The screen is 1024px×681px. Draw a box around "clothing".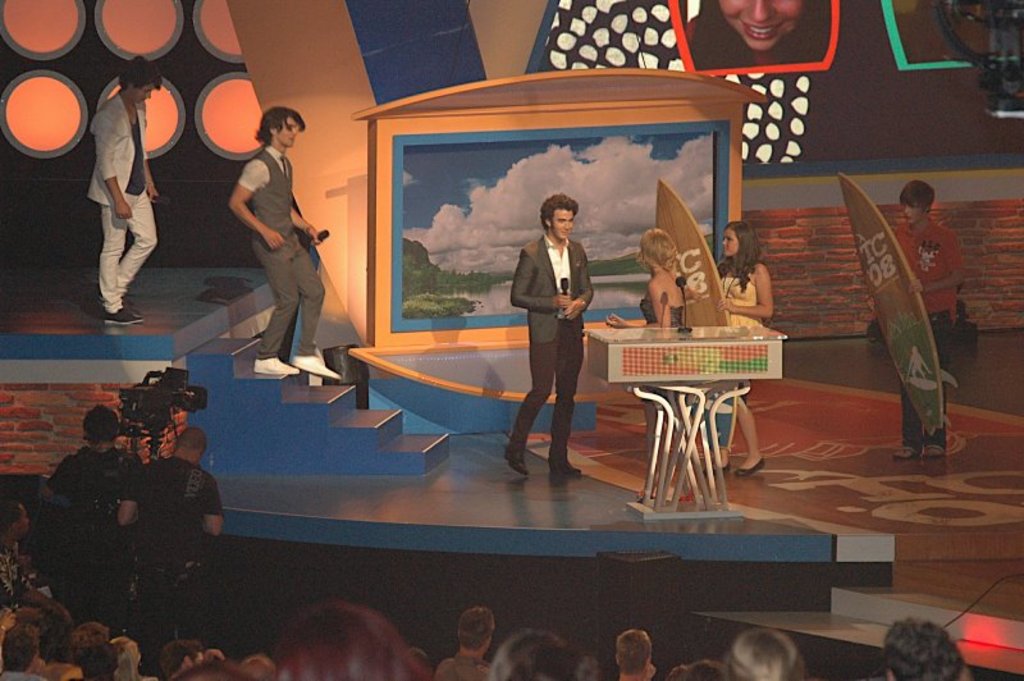
495,223,588,460.
